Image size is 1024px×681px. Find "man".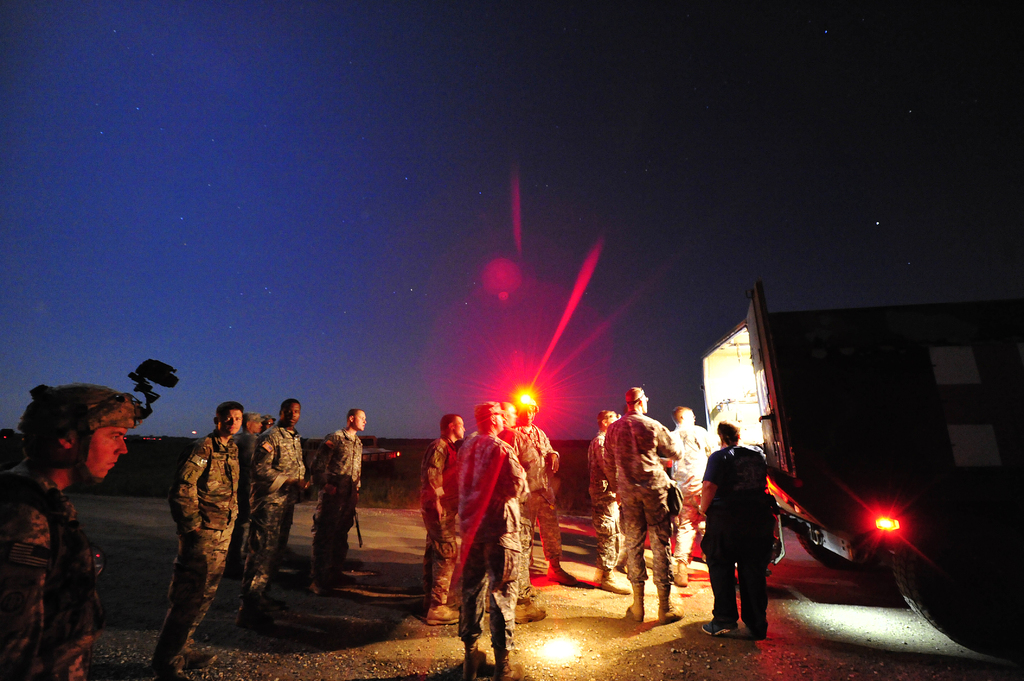
region(452, 399, 531, 680).
